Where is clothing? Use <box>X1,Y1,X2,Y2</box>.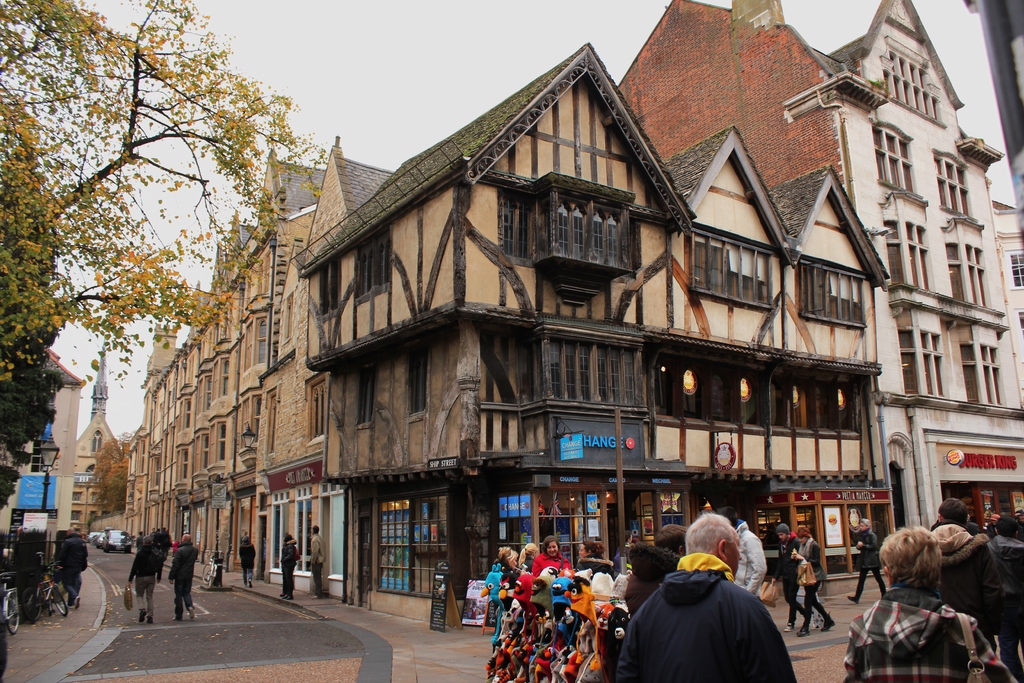
<box>924,514,1001,657</box>.
